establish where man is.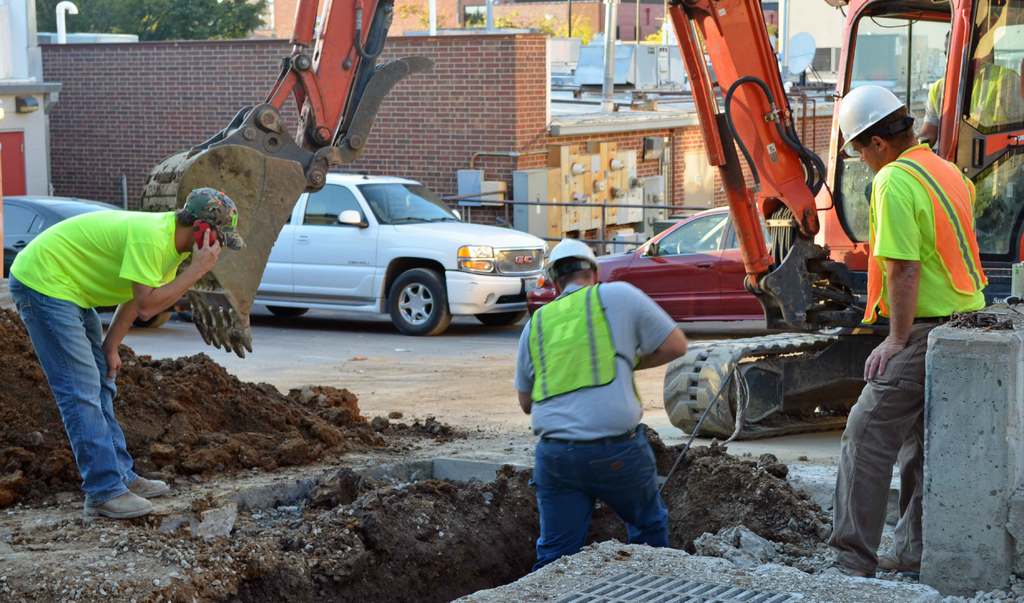
Established at x1=835, y1=87, x2=991, y2=577.
